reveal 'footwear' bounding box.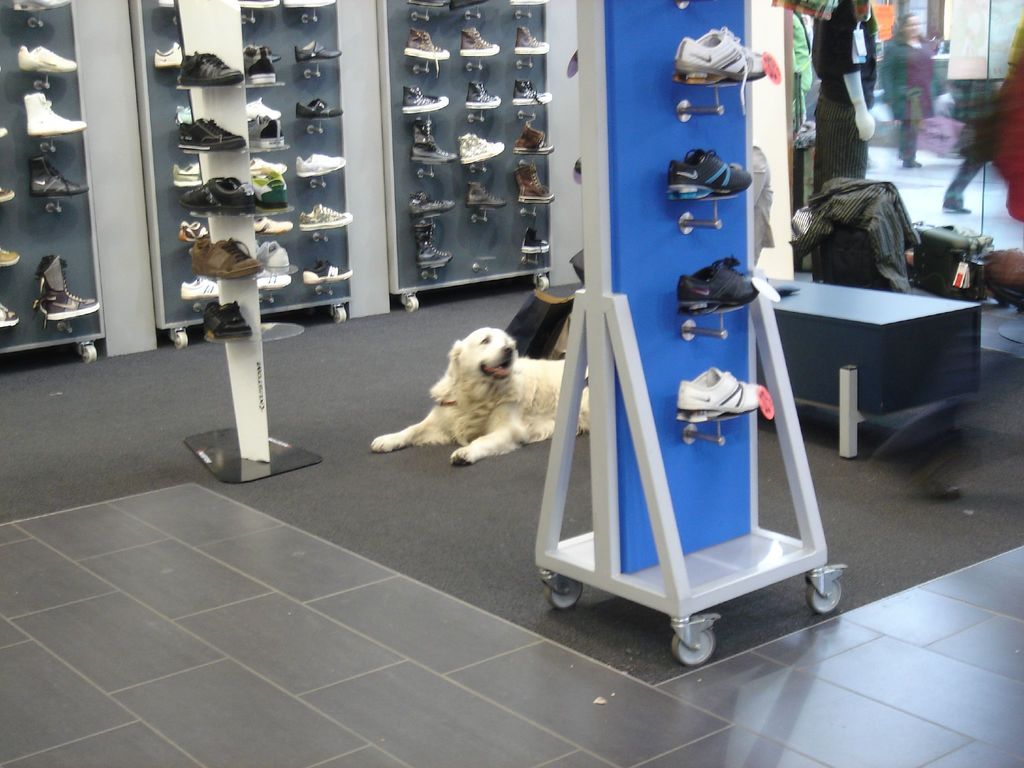
Revealed: {"x1": 671, "y1": 28, "x2": 770, "y2": 103}.
